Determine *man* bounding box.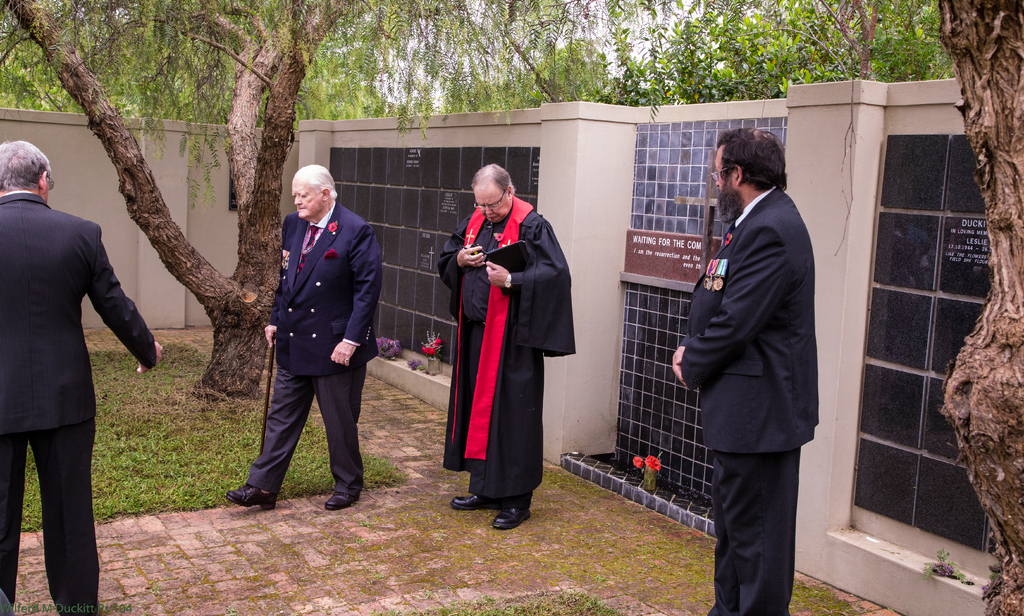
Determined: (228, 164, 383, 512).
